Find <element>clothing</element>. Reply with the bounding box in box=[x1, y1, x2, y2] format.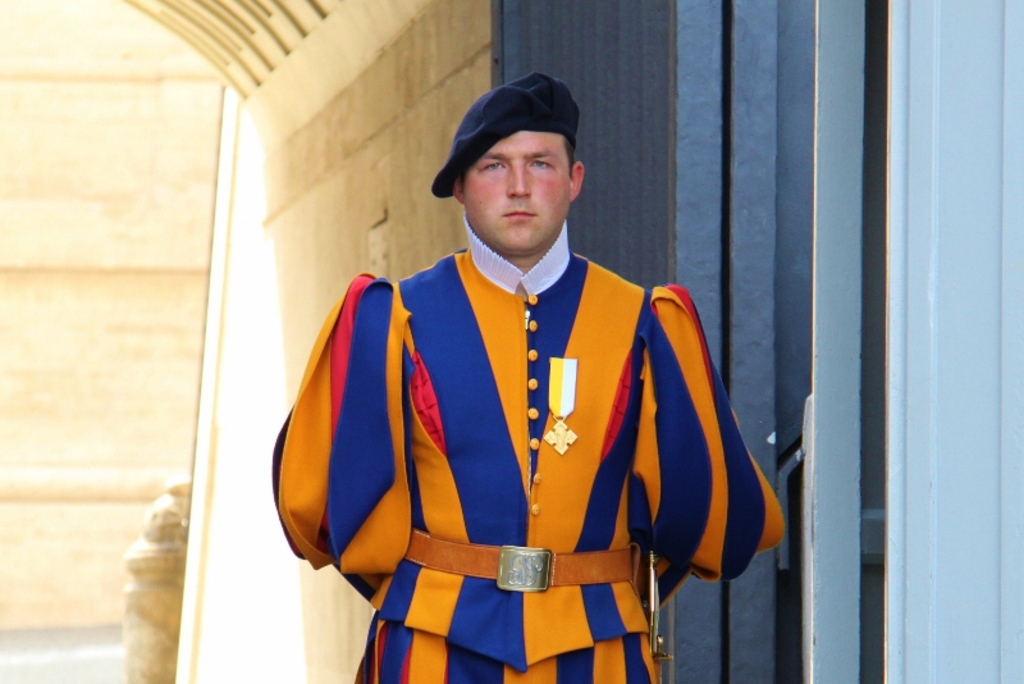
box=[266, 213, 785, 683].
